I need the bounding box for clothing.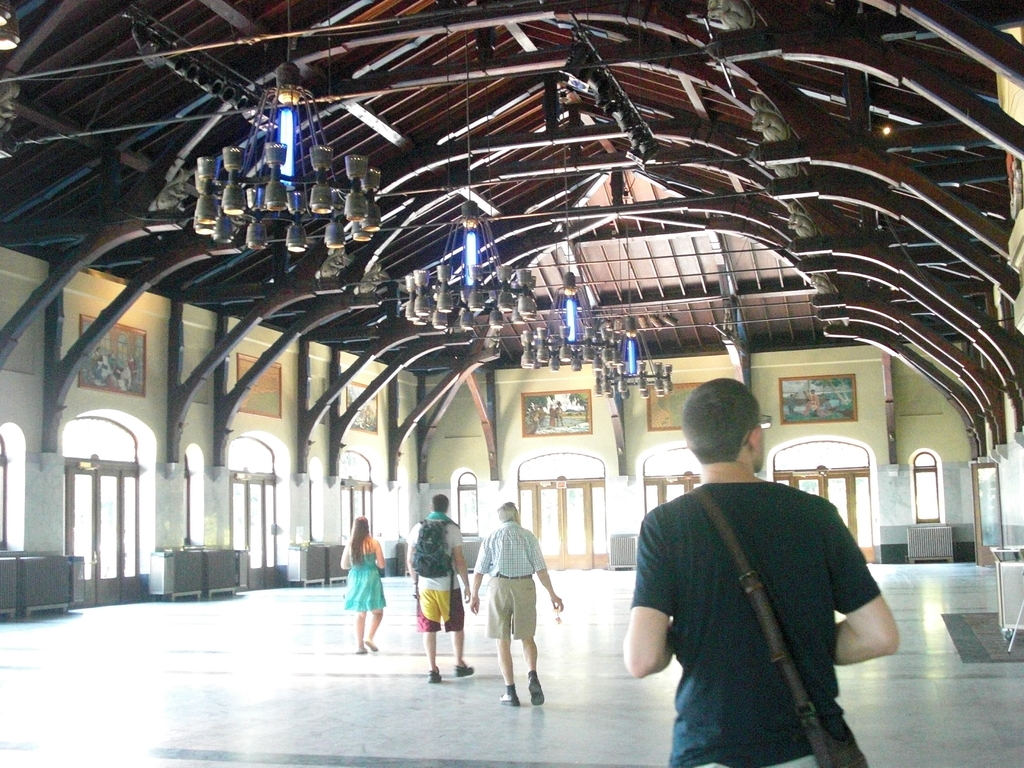
Here it is: rect(548, 407, 556, 422).
